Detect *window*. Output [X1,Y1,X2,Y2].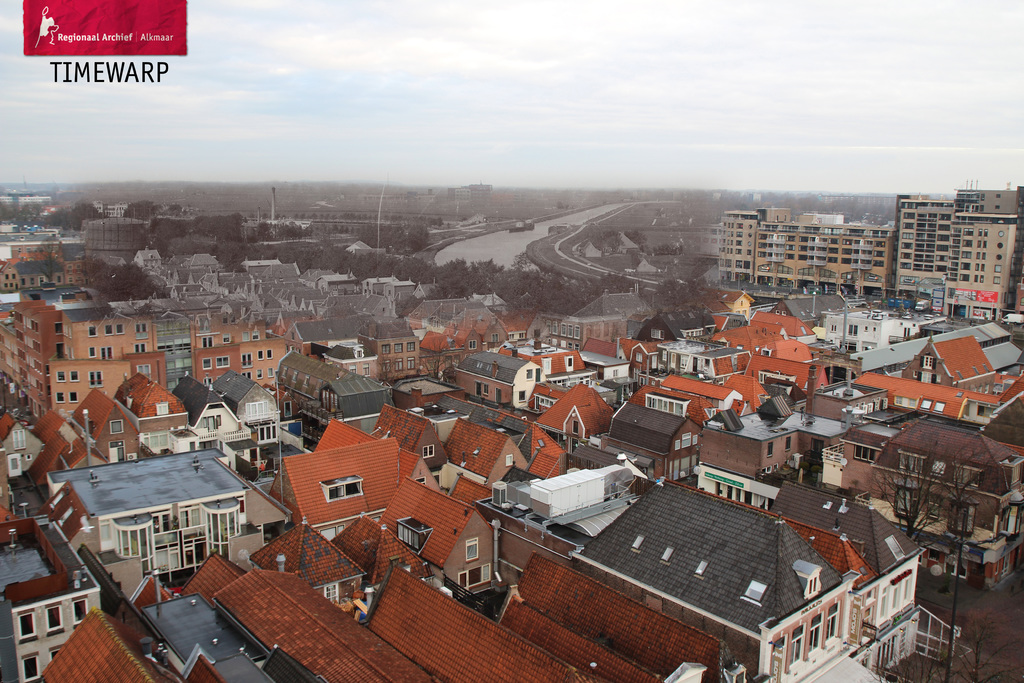
[783,436,794,452].
